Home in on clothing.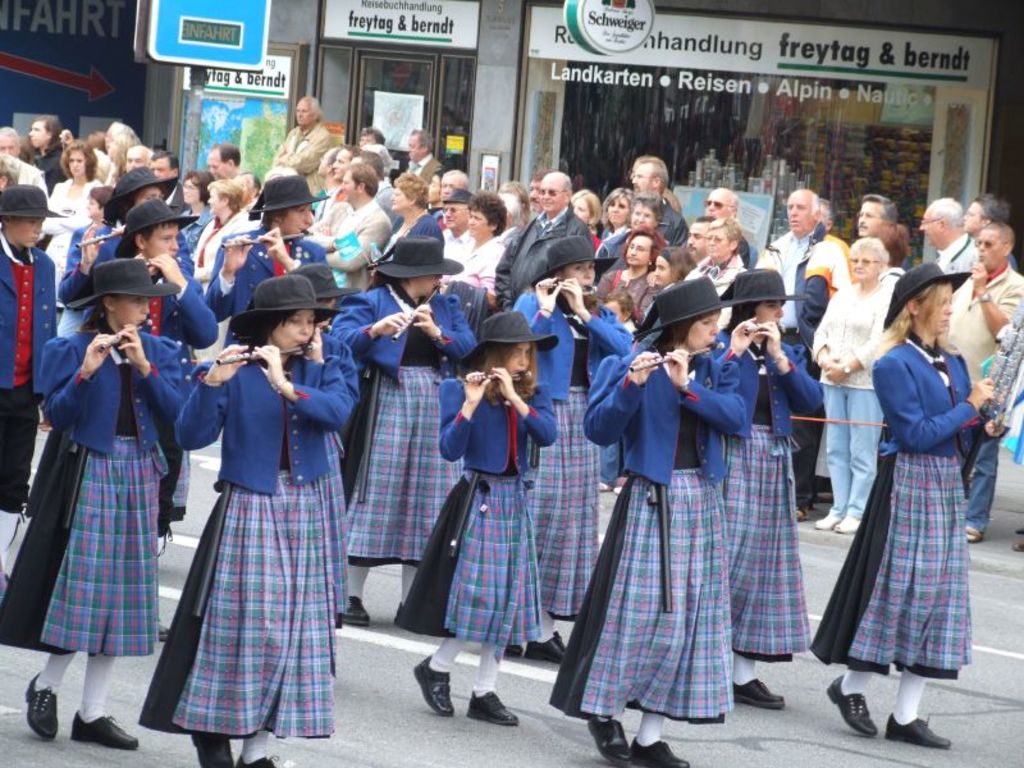
Homed in at 147,298,330,718.
